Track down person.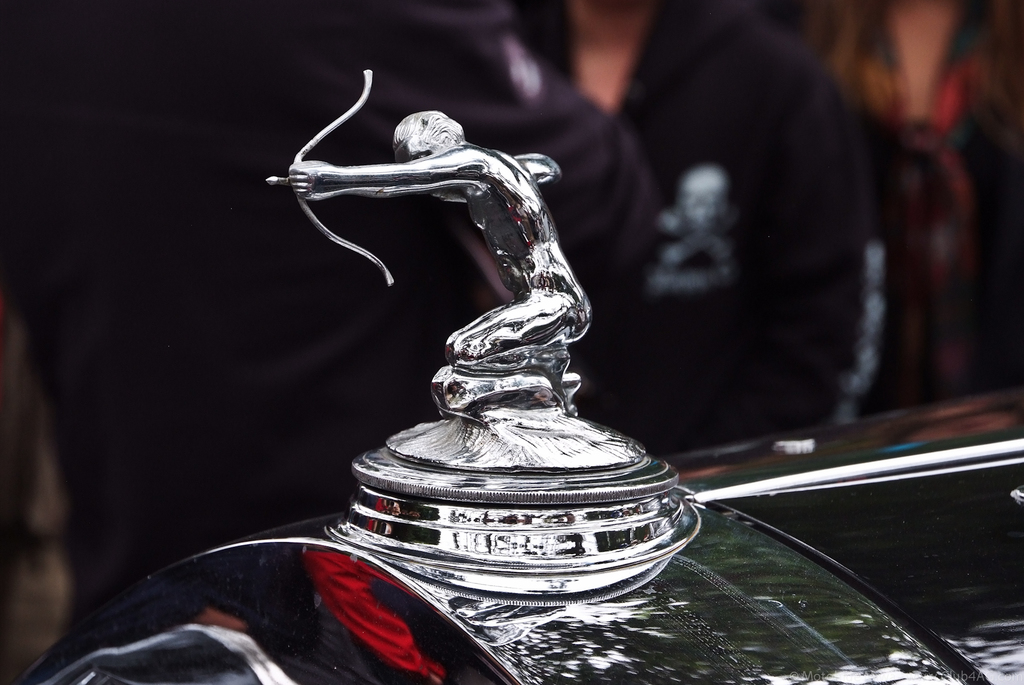
Tracked to box=[288, 102, 599, 416].
